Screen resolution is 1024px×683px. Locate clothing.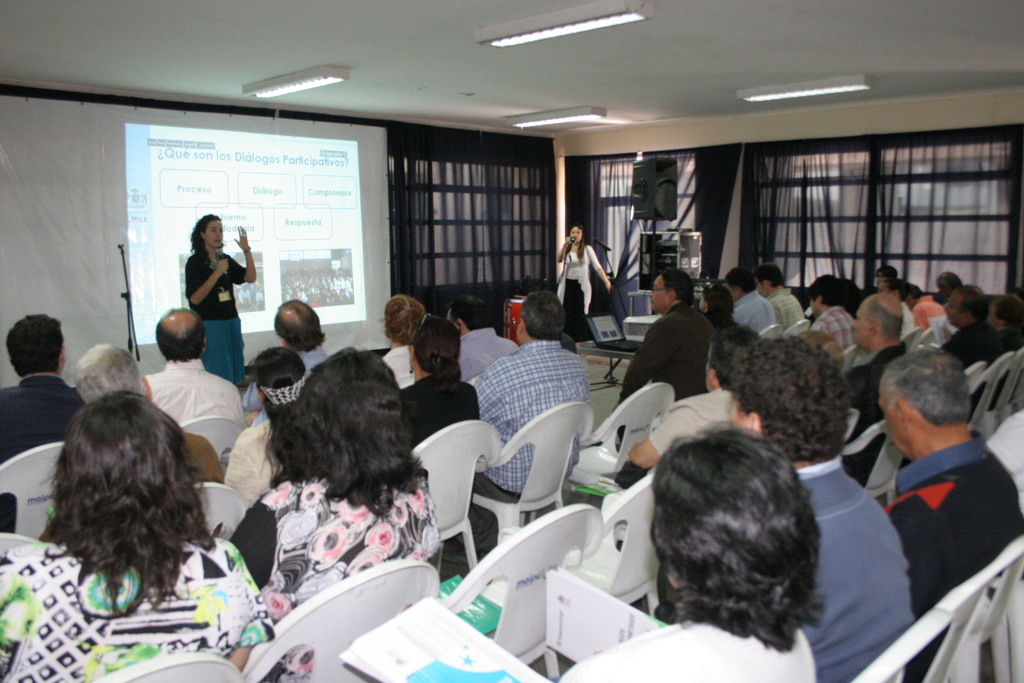
x1=186, y1=243, x2=245, y2=388.
